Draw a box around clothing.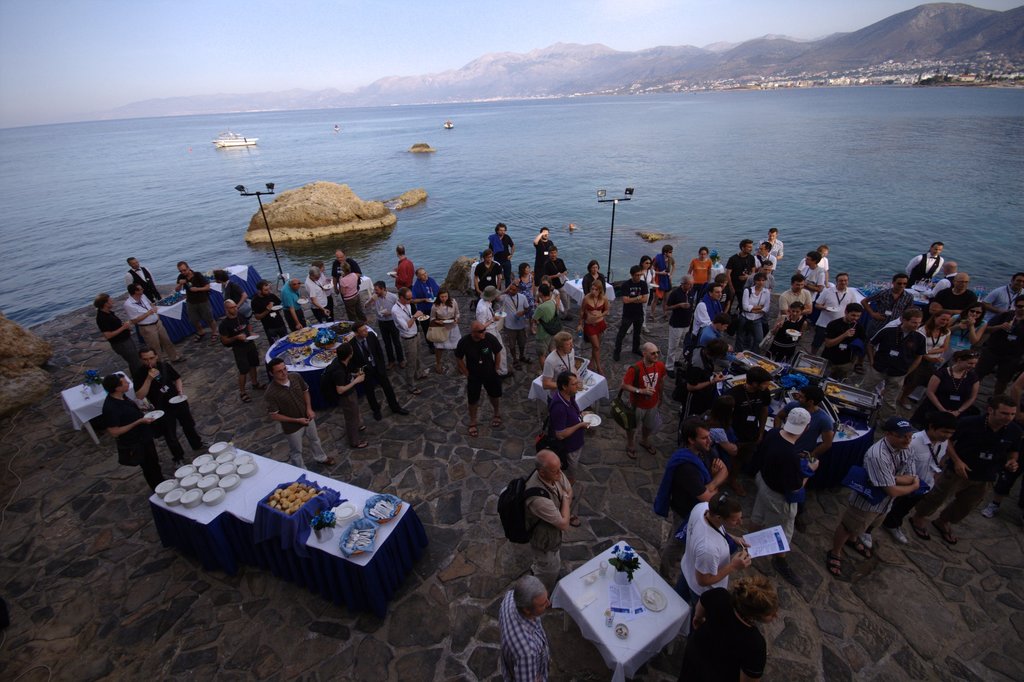
(653, 248, 672, 307).
